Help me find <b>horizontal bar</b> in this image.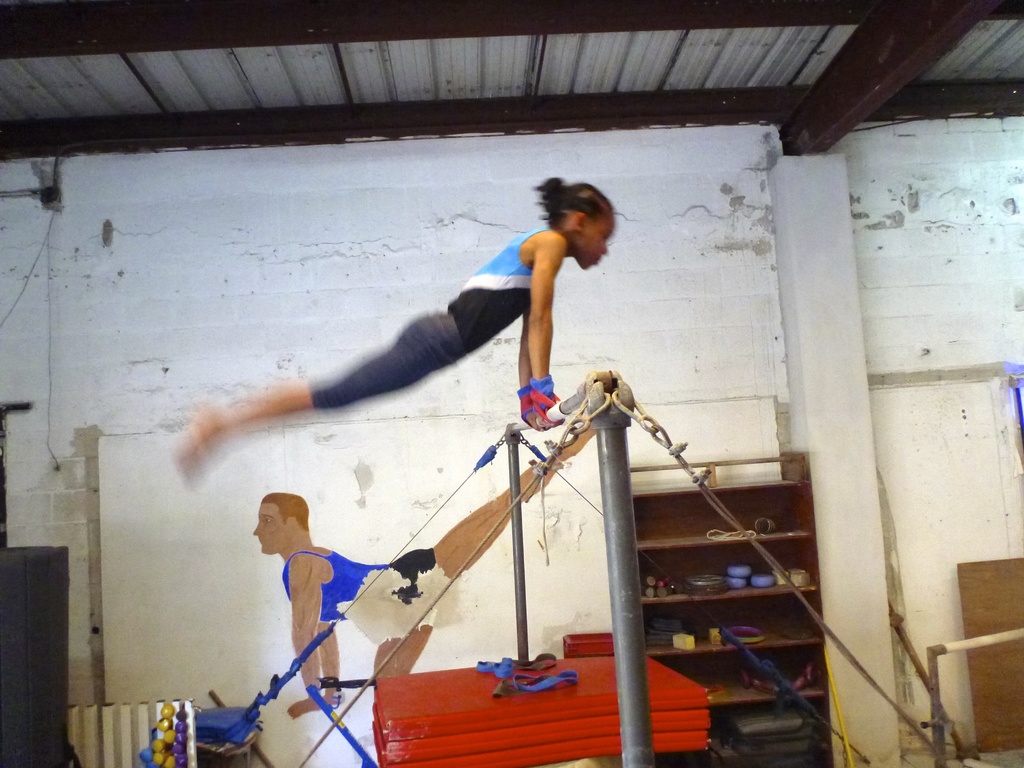
Found it: <bbox>505, 369, 620, 433</bbox>.
